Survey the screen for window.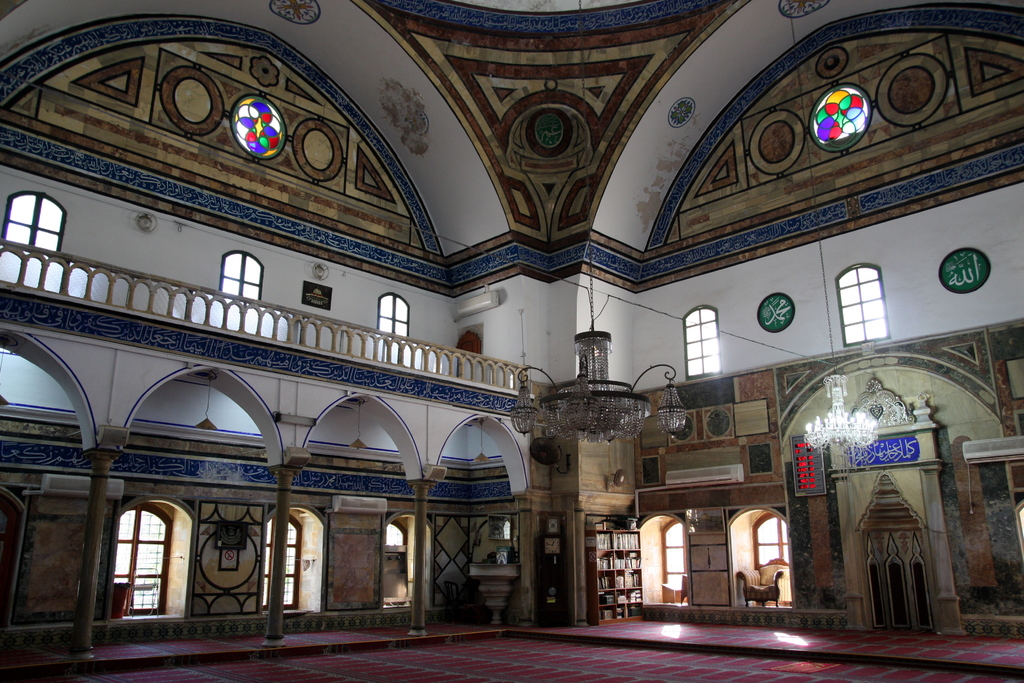
Survey found: 264/515/302/608.
